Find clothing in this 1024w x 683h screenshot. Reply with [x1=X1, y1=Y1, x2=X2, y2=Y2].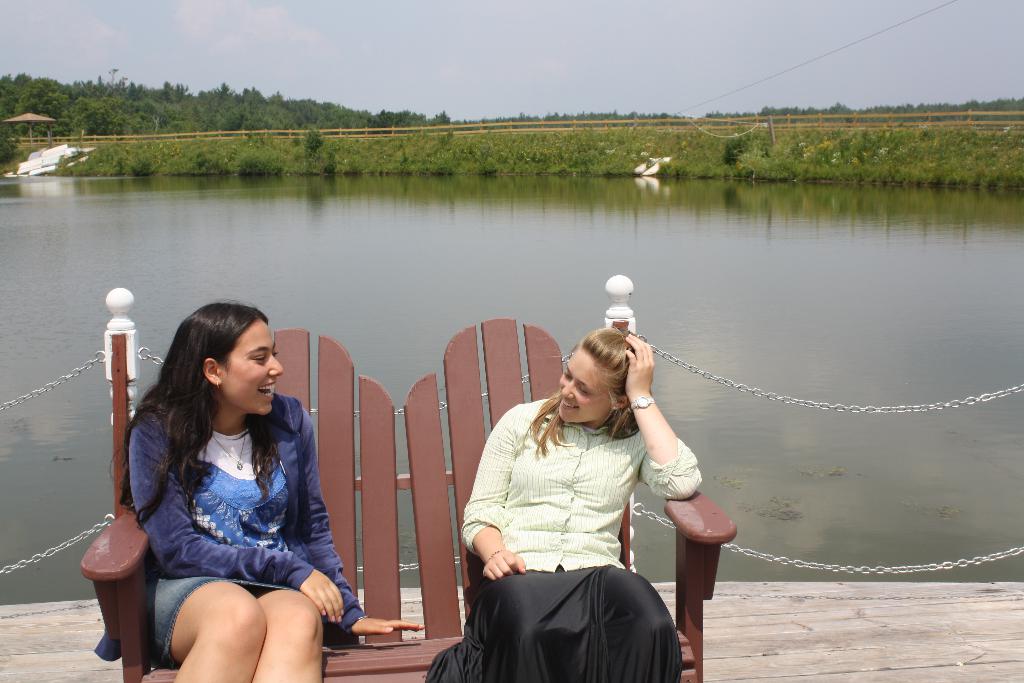
[x1=90, y1=402, x2=372, y2=649].
